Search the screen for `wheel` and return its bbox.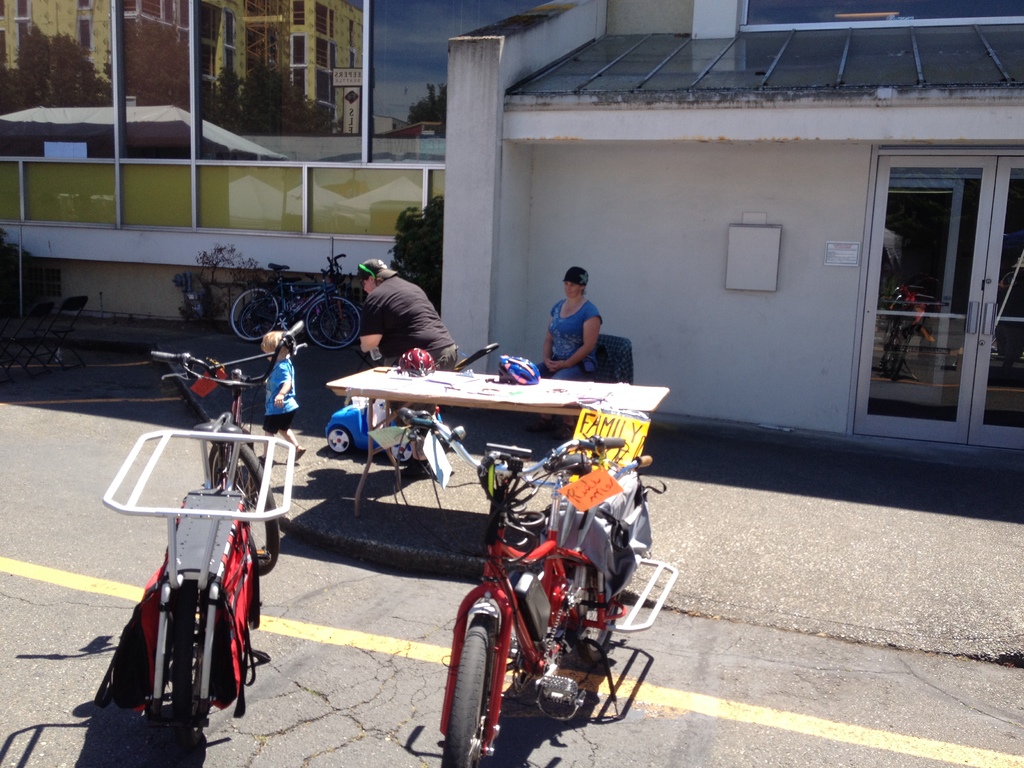
Found: region(237, 301, 272, 342).
